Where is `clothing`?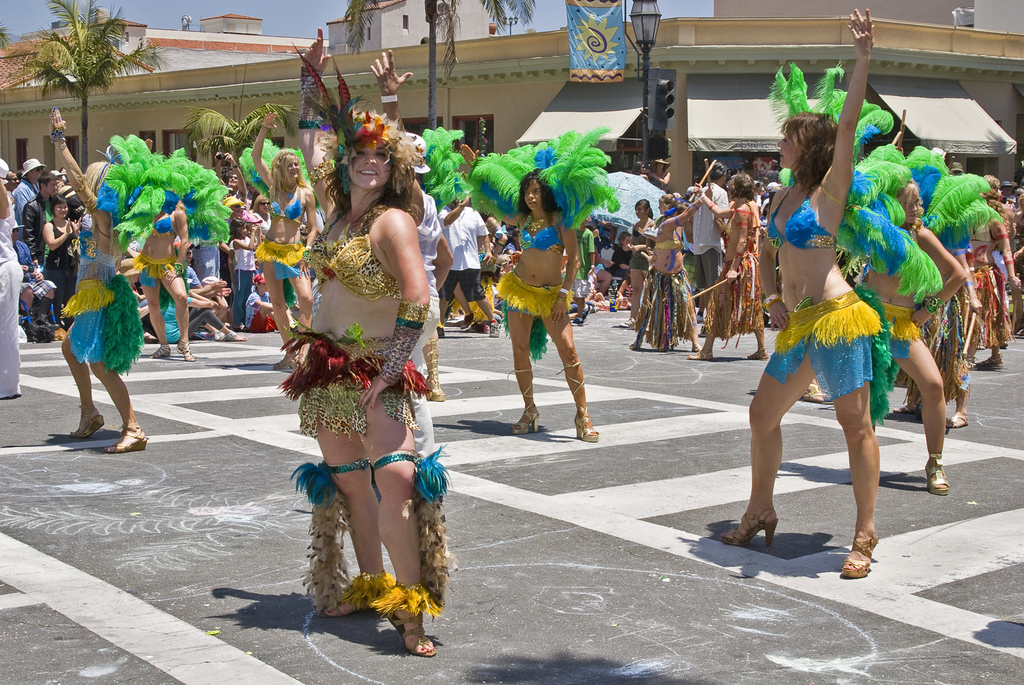
region(281, 324, 436, 431).
